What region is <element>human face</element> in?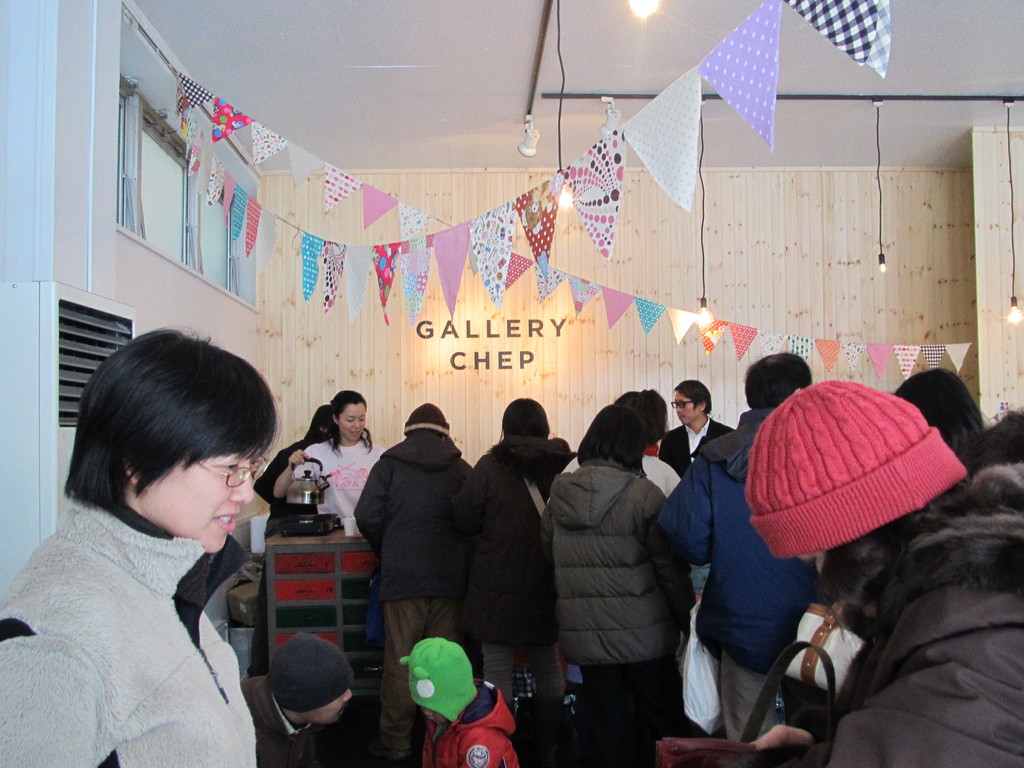
x1=410, y1=703, x2=449, y2=733.
